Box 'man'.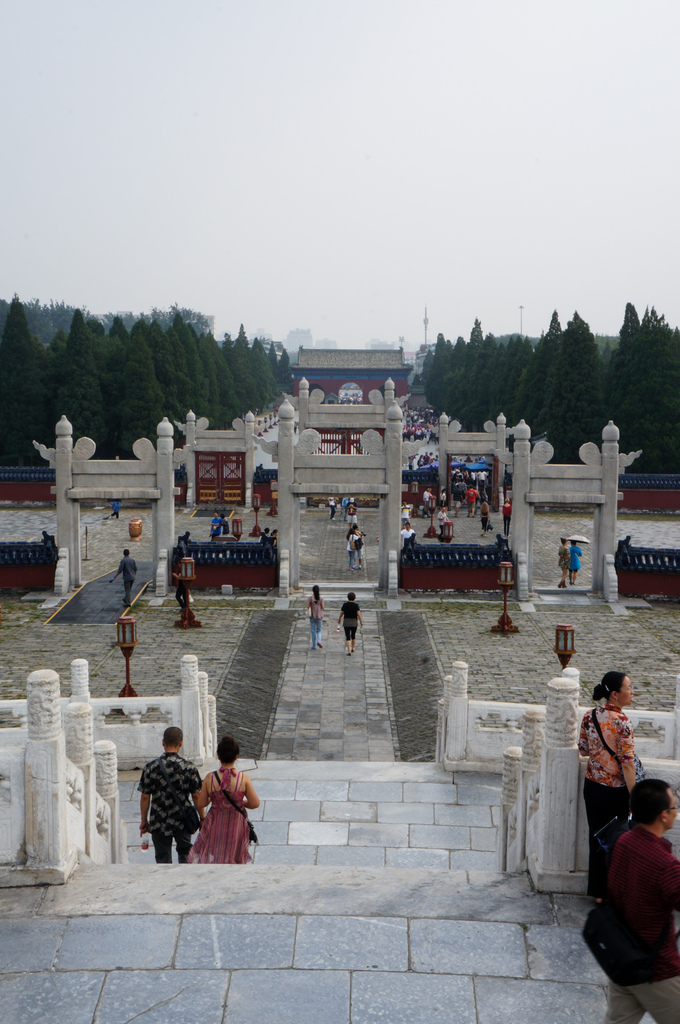
l=109, t=547, r=142, b=609.
